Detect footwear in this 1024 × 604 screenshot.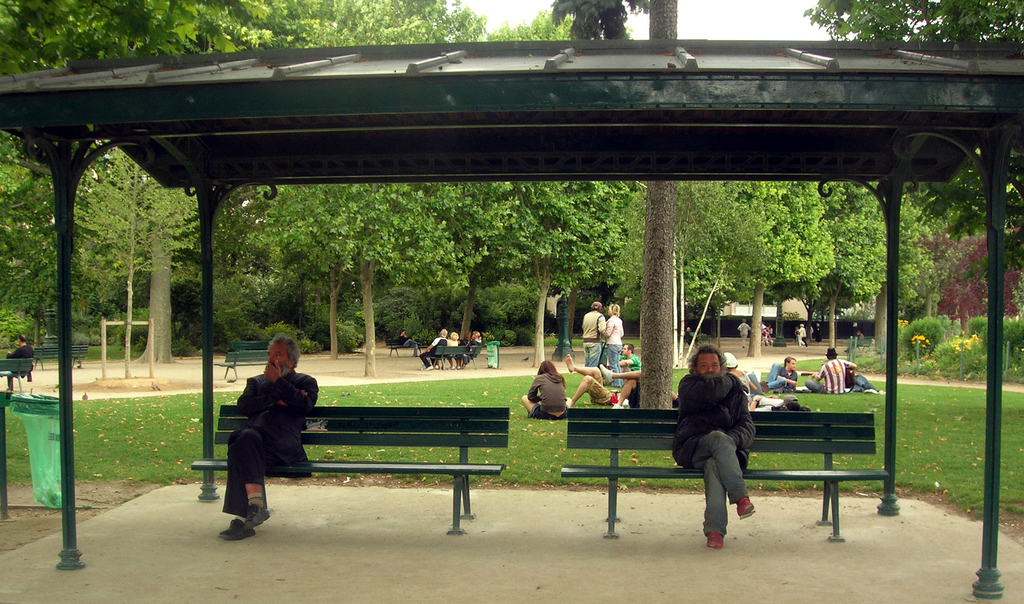
Detection: [x1=218, y1=518, x2=250, y2=541].
